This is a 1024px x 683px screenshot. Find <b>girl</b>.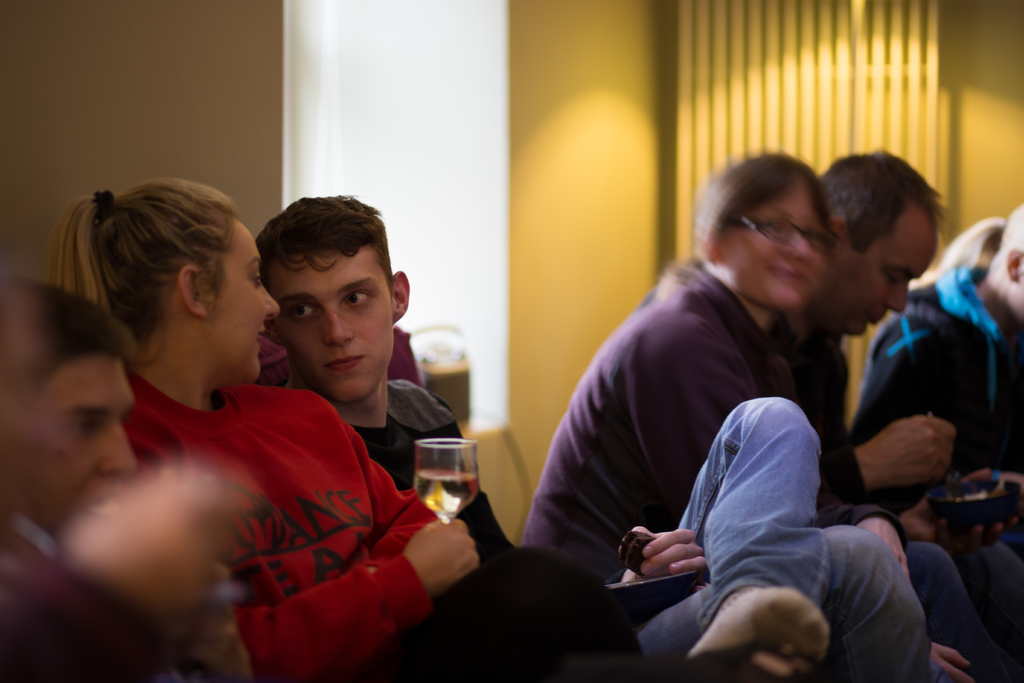
Bounding box: x1=40, y1=177, x2=648, y2=682.
